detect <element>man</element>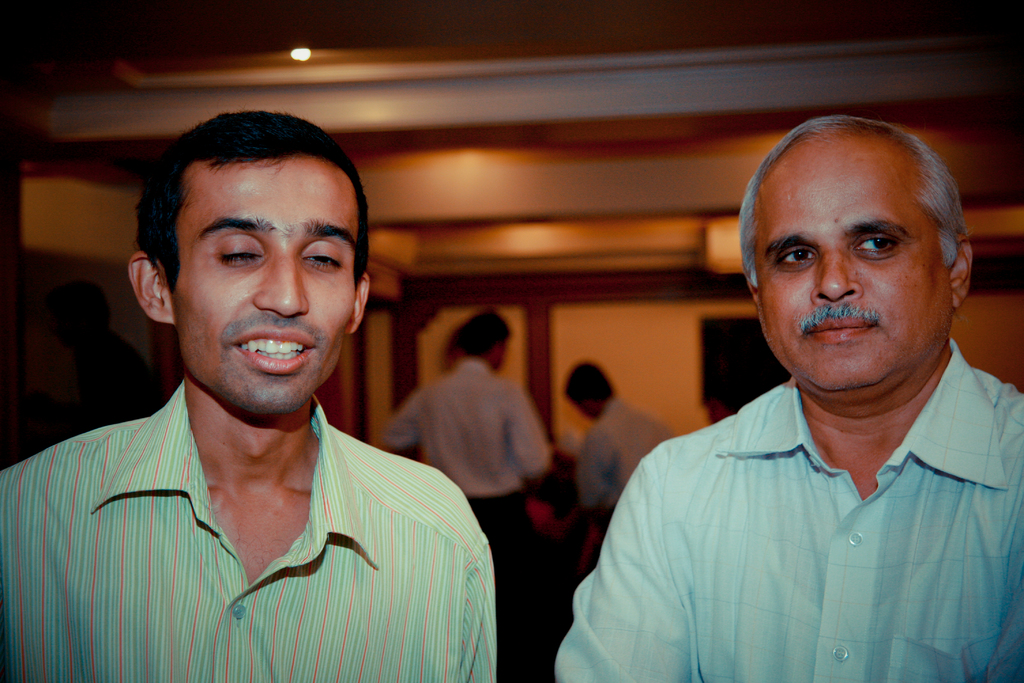
563 361 681 520
